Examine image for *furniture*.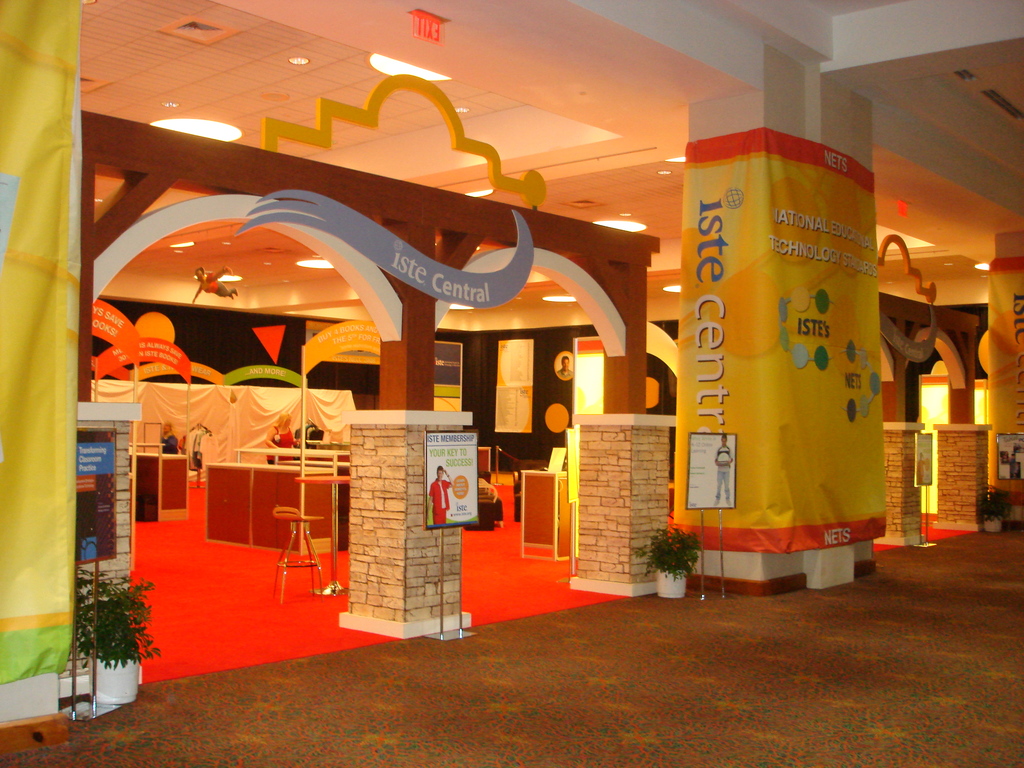
Examination result: Rect(292, 473, 350, 600).
